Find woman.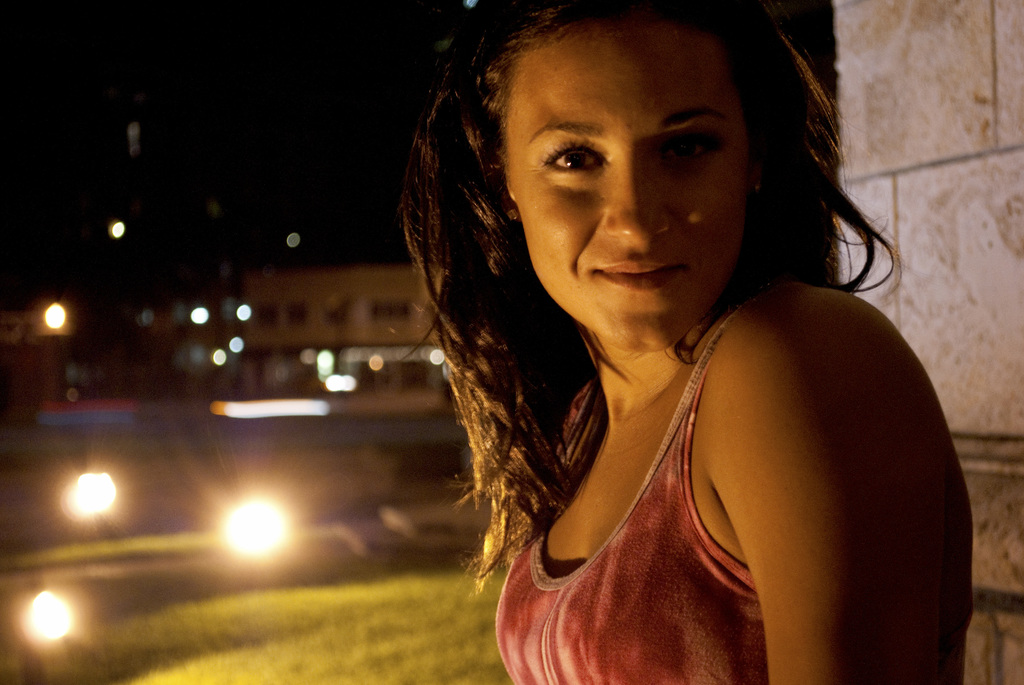
locate(354, 0, 999, 684).
